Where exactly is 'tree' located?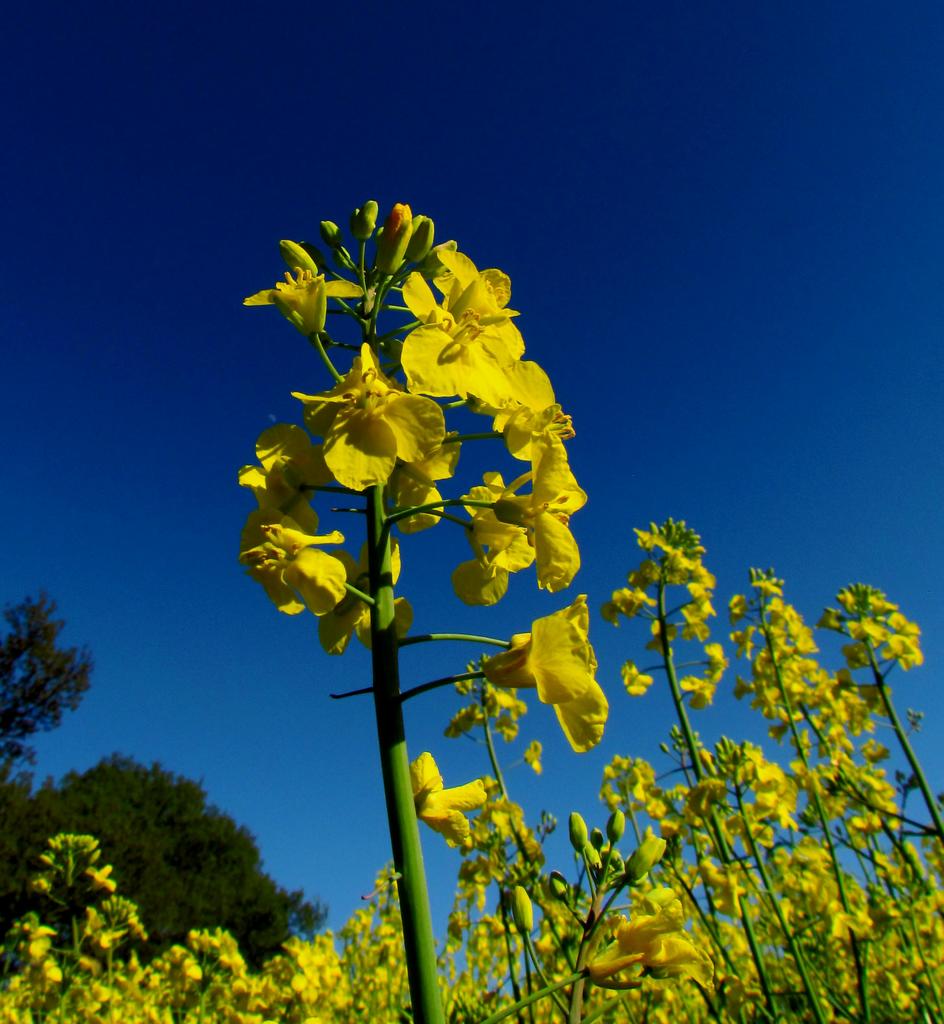
Its bounding box is 0, 589, 108, 746.
